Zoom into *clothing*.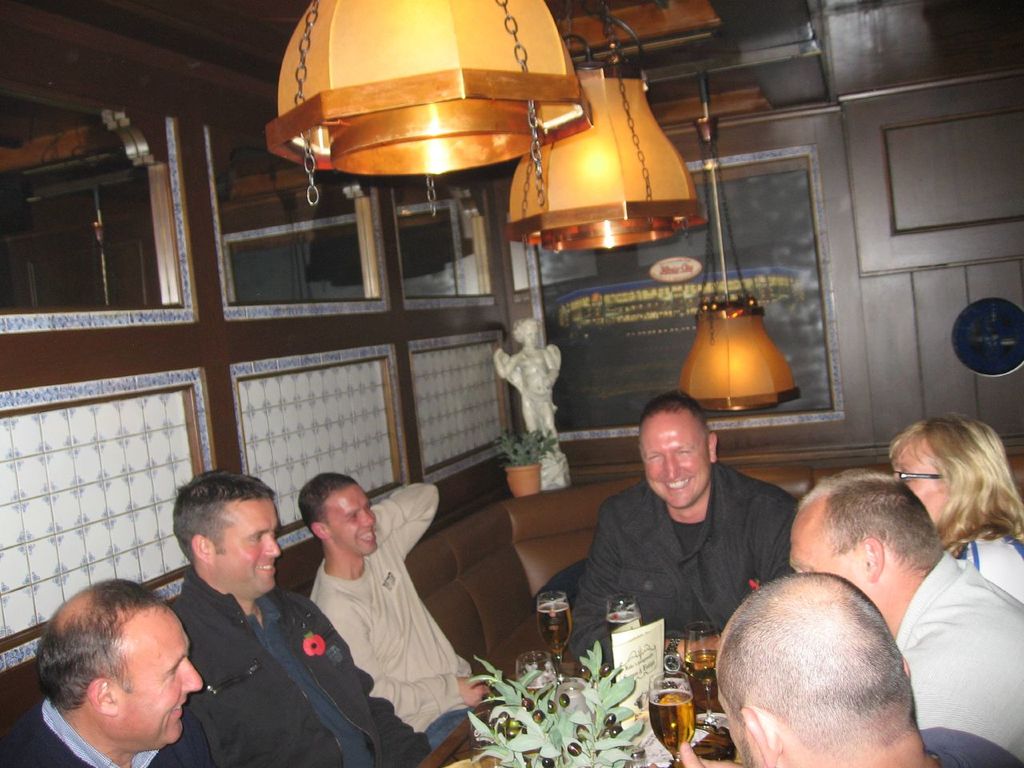
Zoom target: box=[894, 550, 1023, 762].
